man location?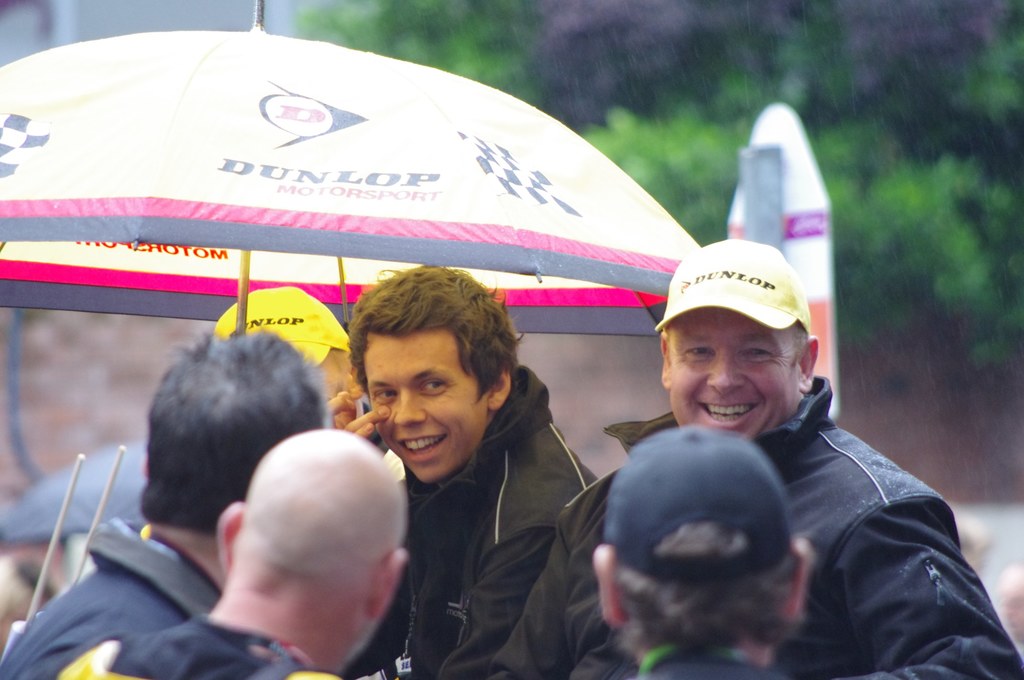
{"x1": 479, "y1": 236, "x2": 1023, "y2": 679}
